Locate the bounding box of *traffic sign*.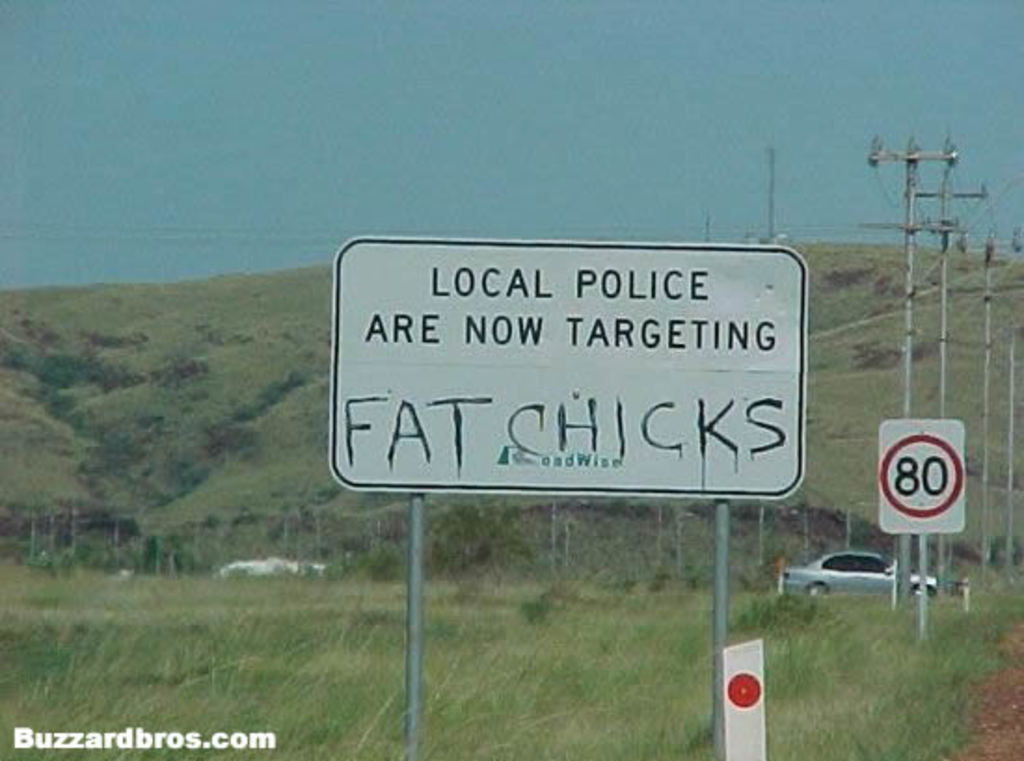
Bounding box: bbox=[333, 238, 808, 495].
